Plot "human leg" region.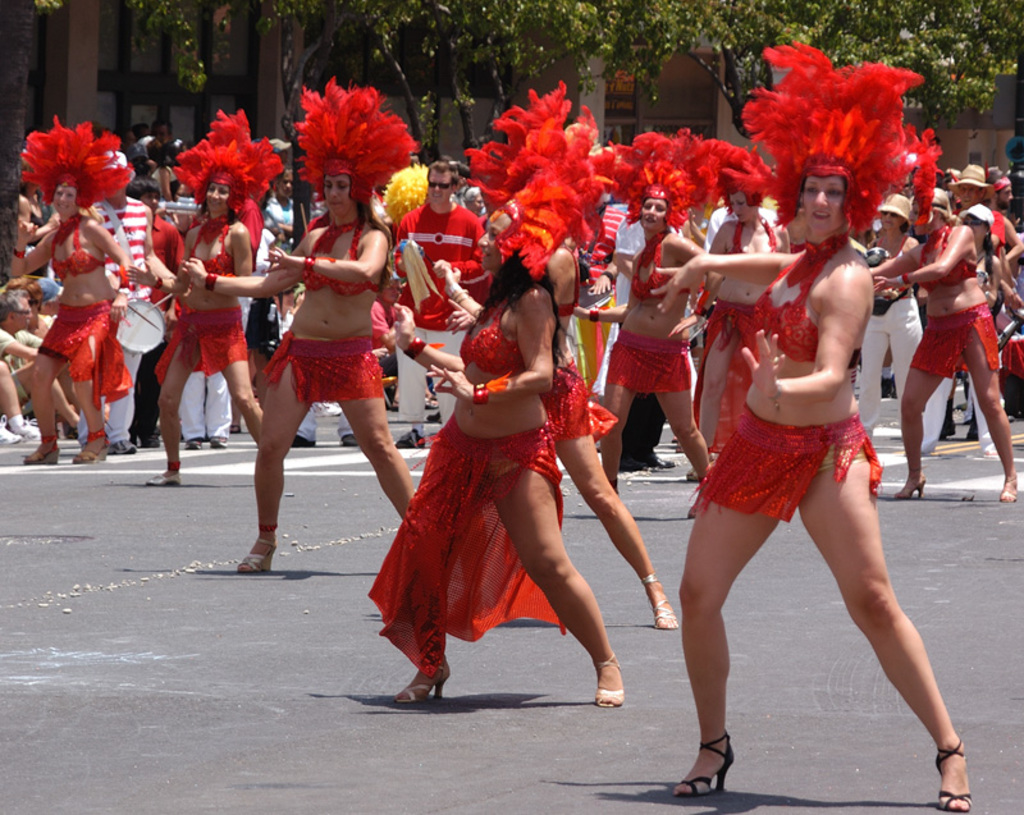
Plotted at <box>342,390,415,513</box>.
